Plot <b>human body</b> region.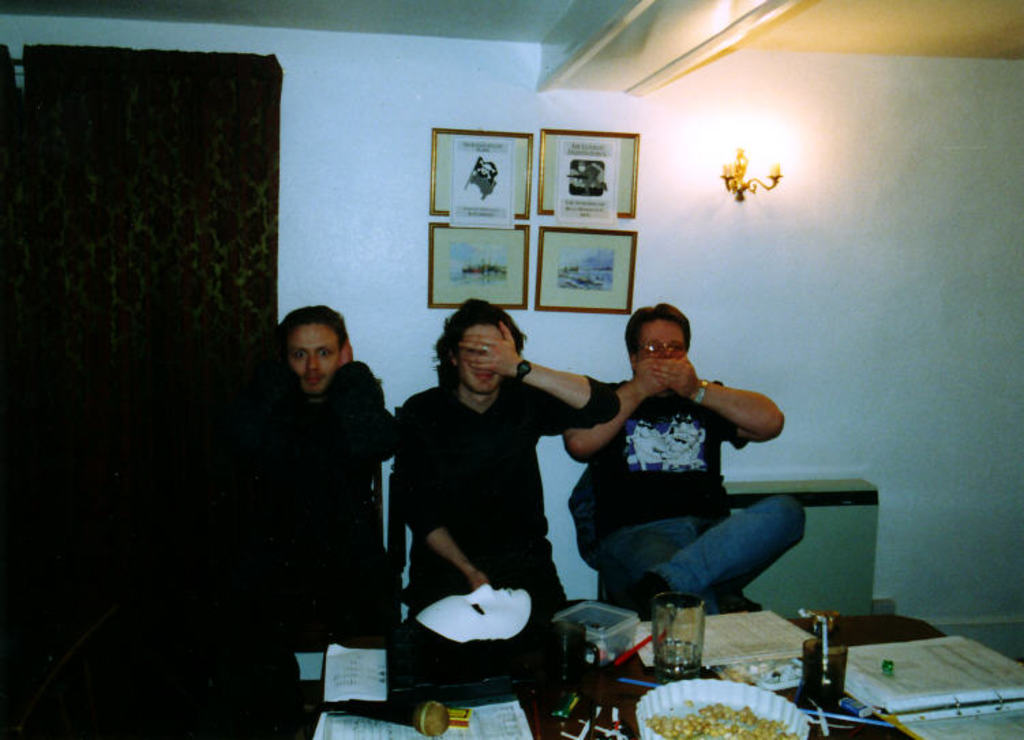
Plotted at 541:328:819:666.
